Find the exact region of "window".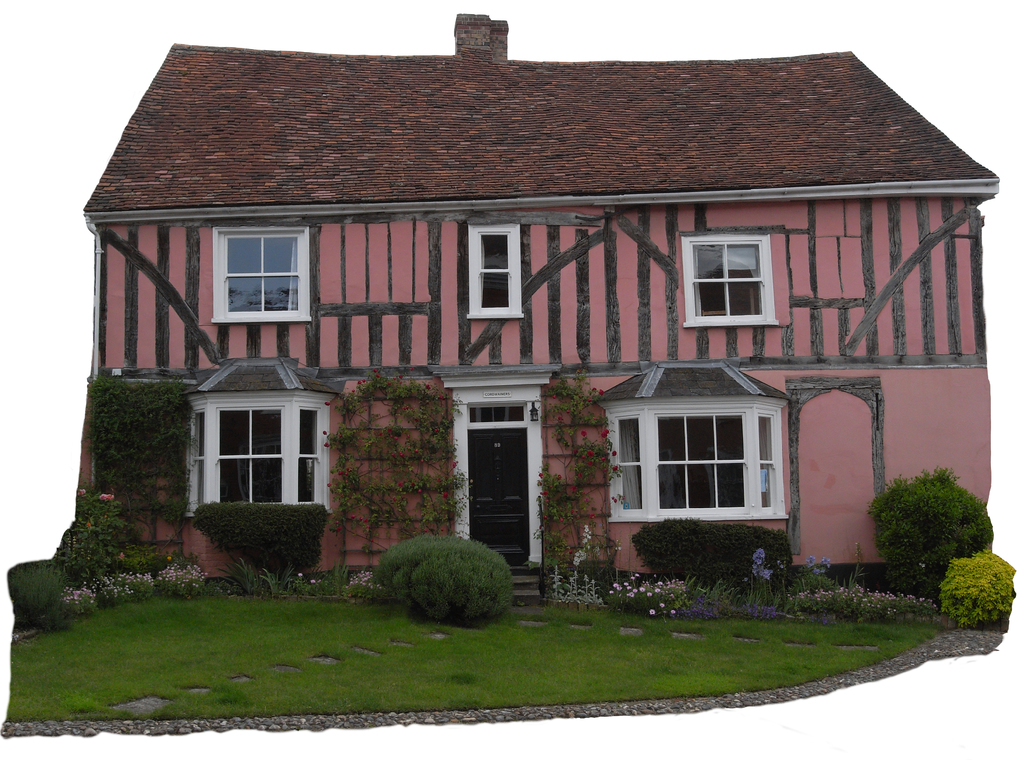
Exact region: 183 402 321 507.
